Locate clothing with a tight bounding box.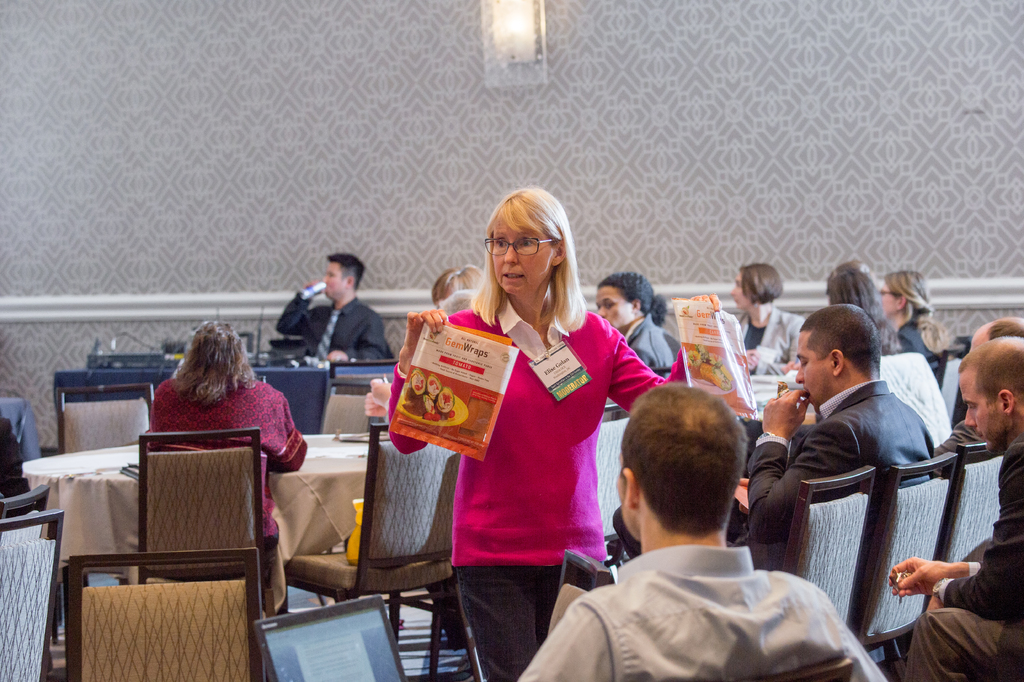
locate(724, 308, 817, 387).
